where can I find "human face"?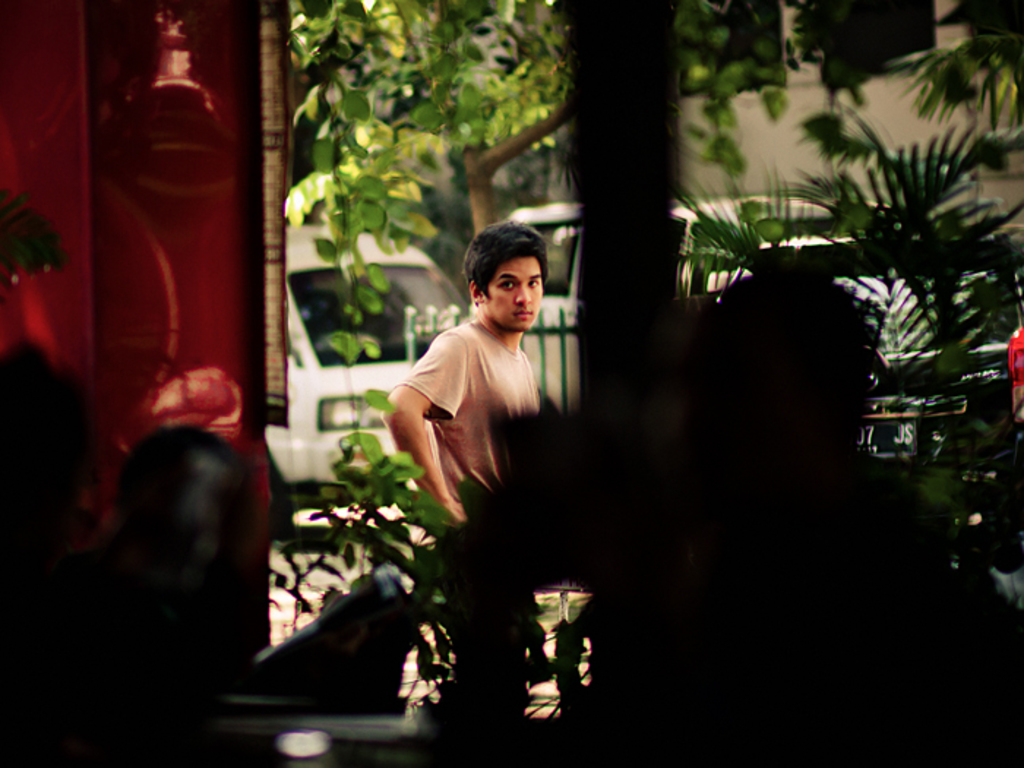
You can find it at (481, 253, 544, 332).
